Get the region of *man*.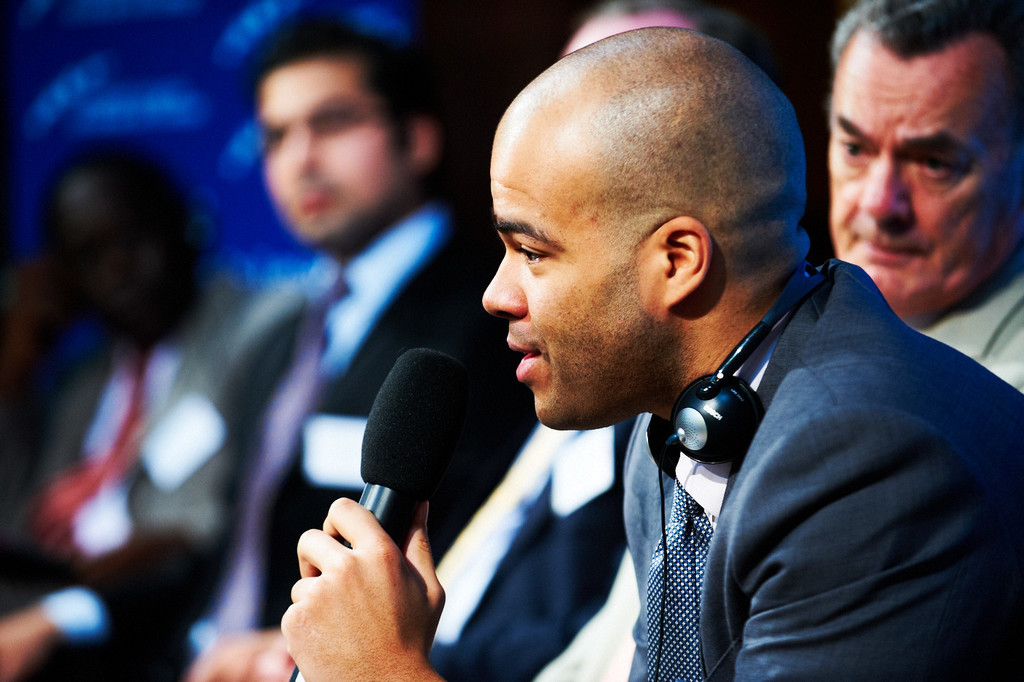
(482,26,1023,681).
